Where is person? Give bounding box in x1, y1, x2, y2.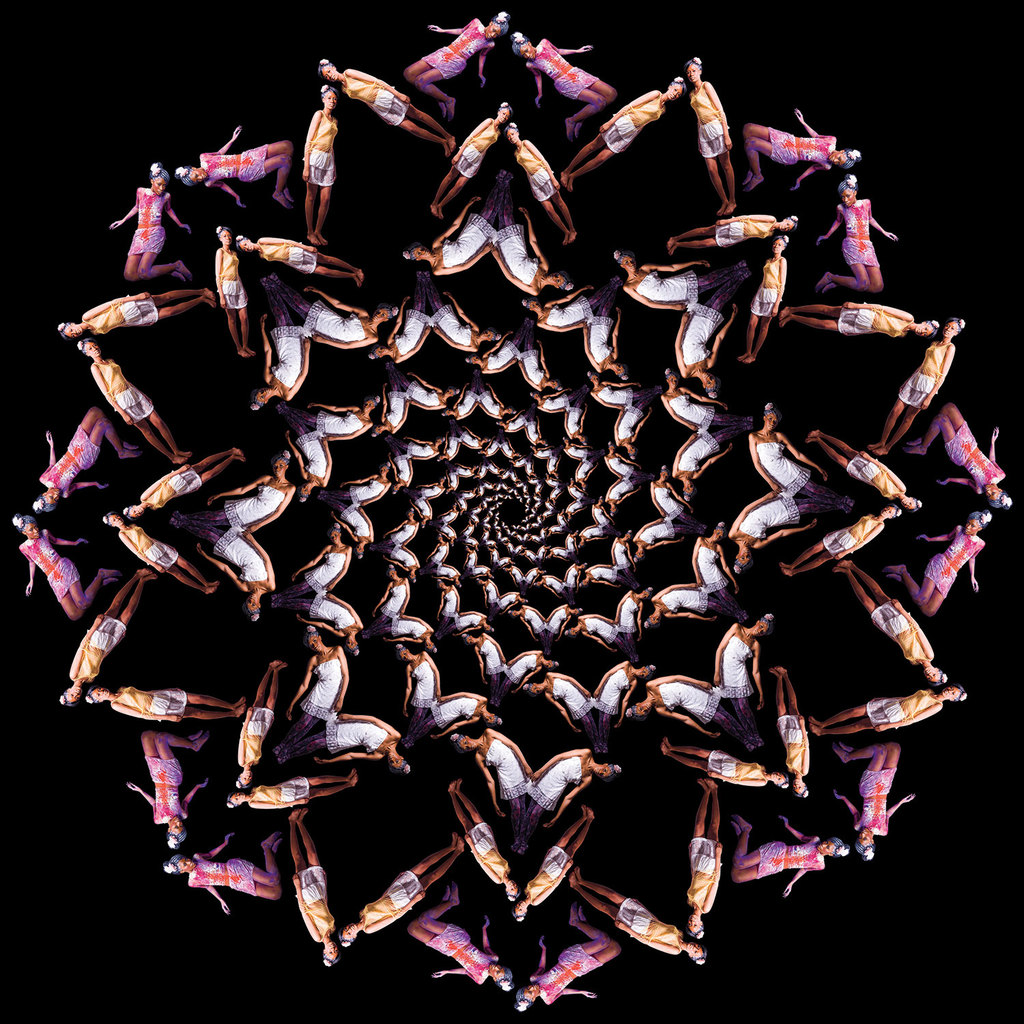
591, 659, 654, 729.
